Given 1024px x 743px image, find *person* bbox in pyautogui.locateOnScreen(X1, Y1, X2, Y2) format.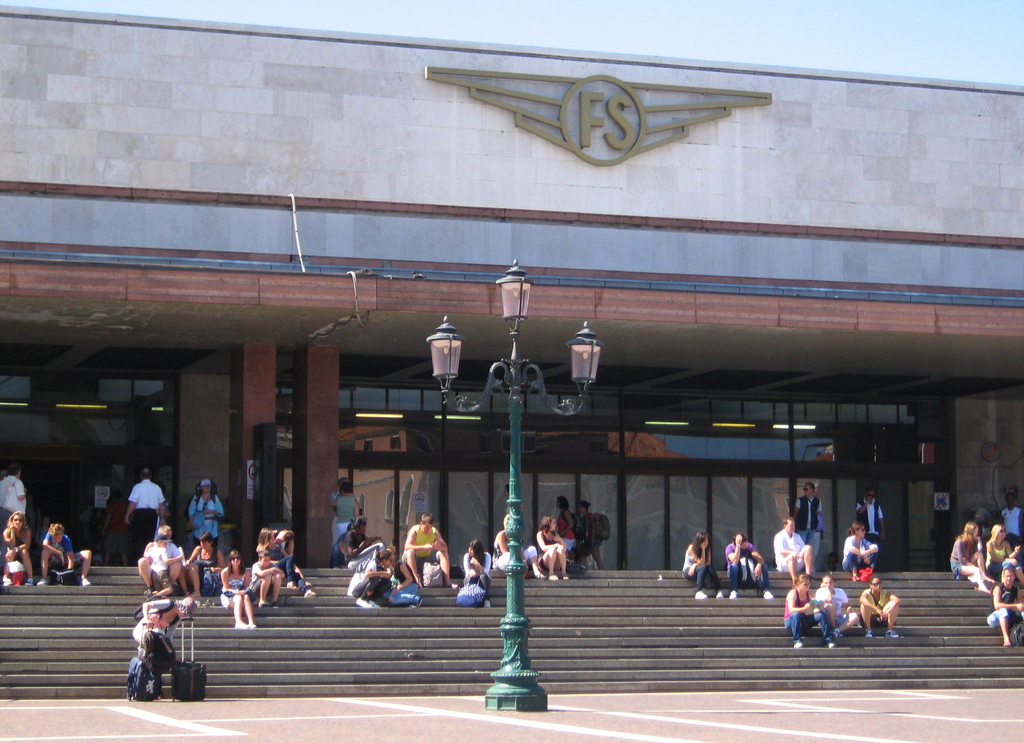
pyautogui.locateOnScreen(255, 525, 295, 583).
